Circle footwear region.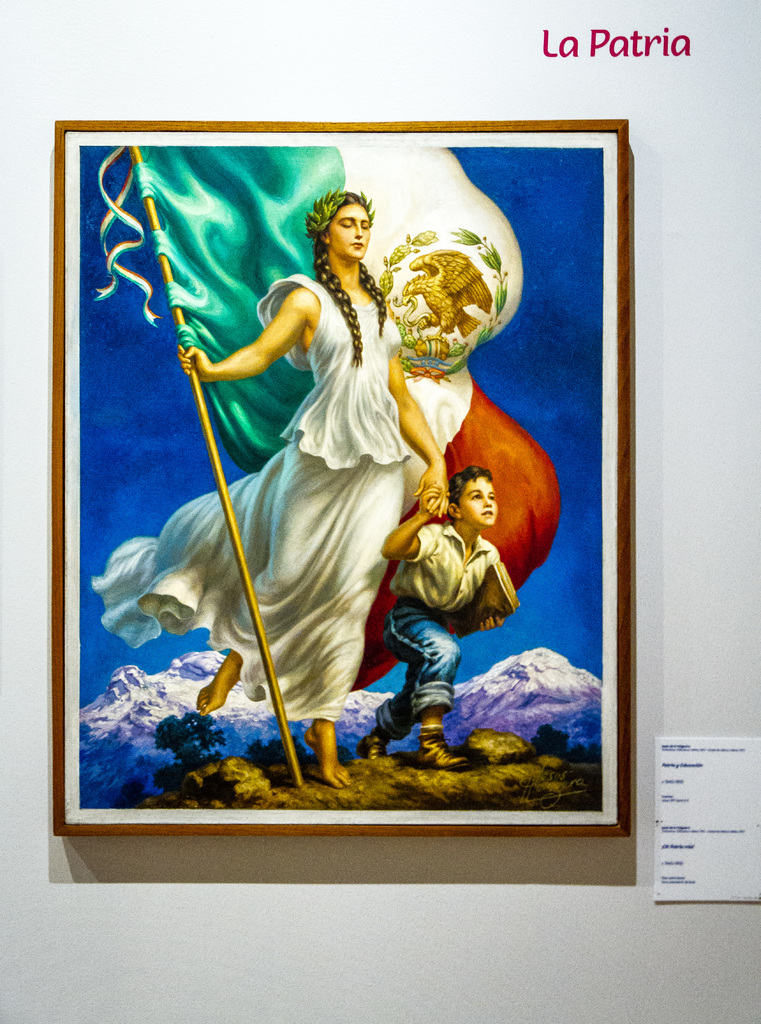
Region: 353/736/390/758.
